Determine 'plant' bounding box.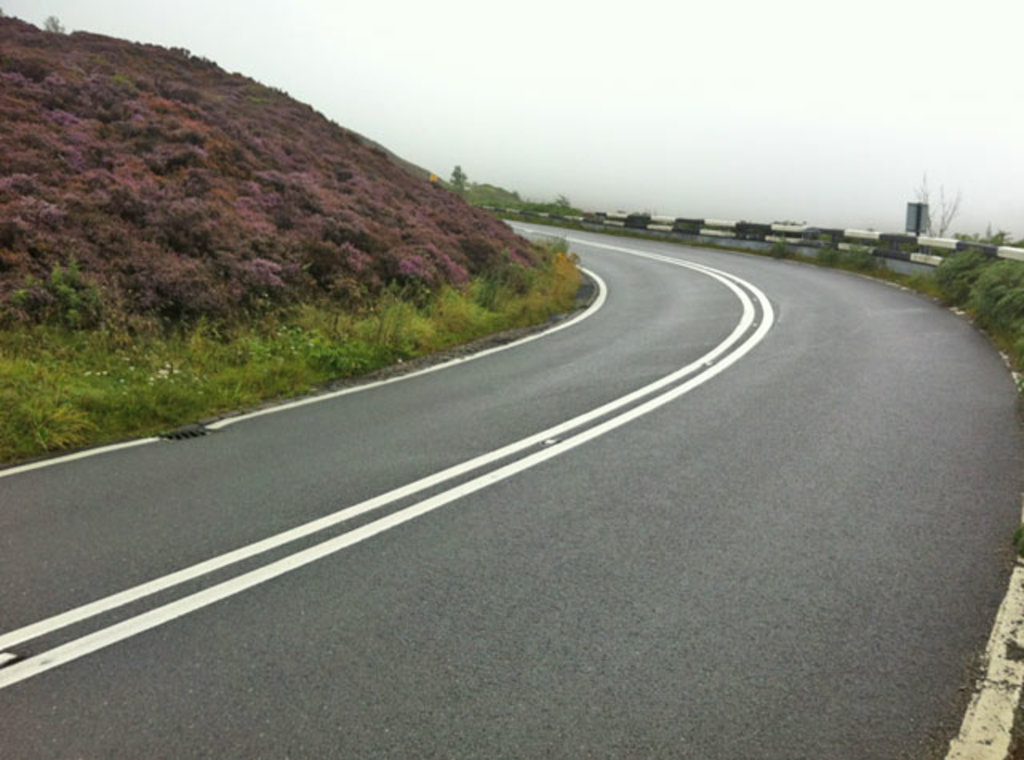
Determined: 934 245 984 296.
